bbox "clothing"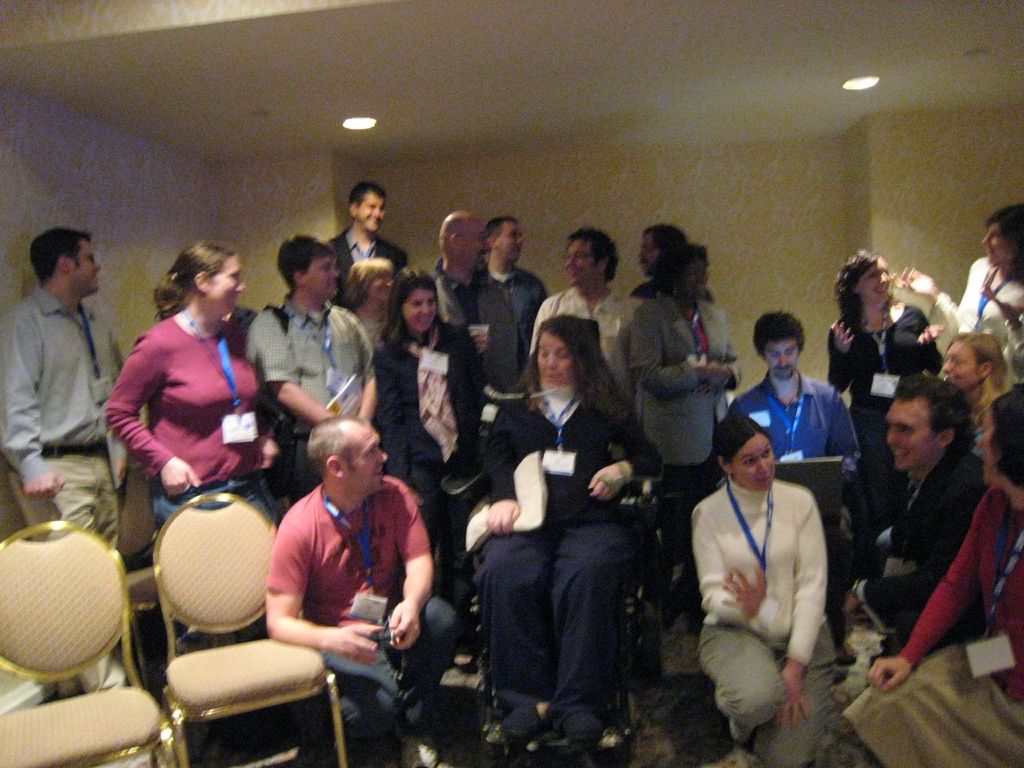
[242, 303, 380, 498]
